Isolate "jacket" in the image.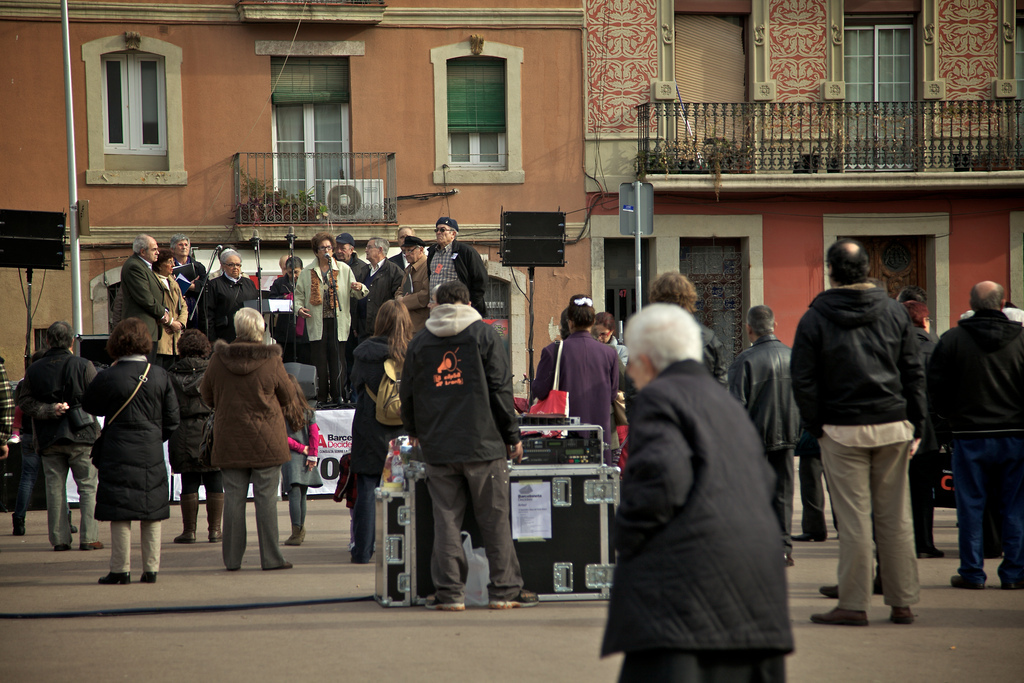
Isolated region: 397, 304, 514, 474.
